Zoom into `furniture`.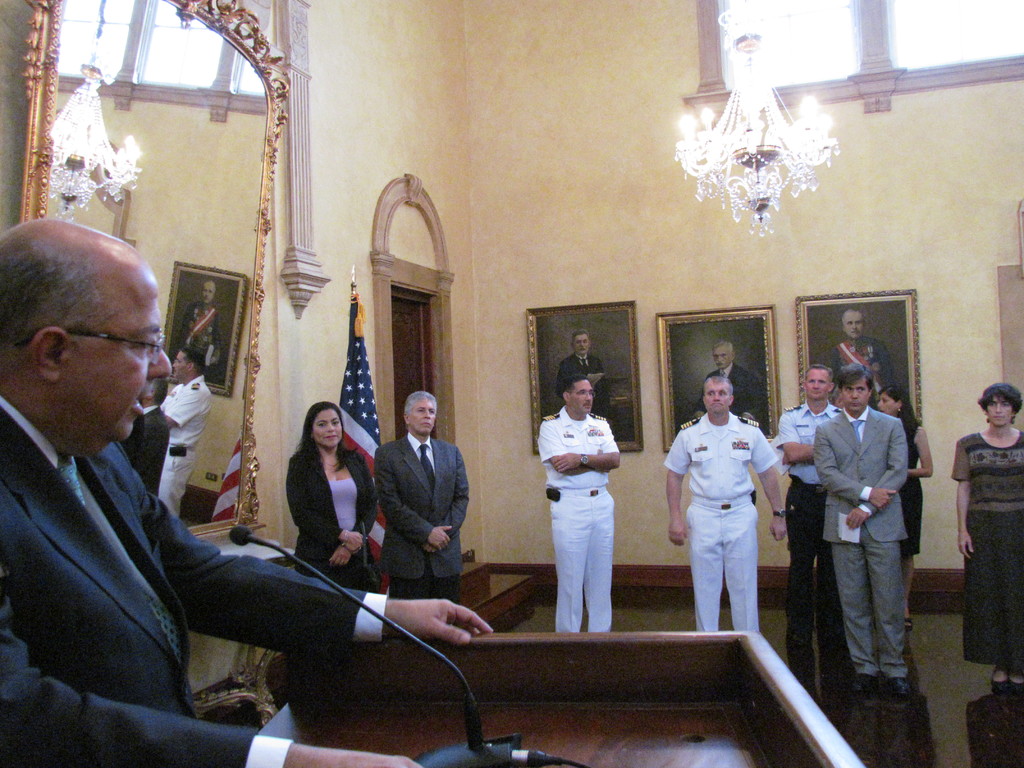
Zoom target: locate(285, 630, 865, 767).
